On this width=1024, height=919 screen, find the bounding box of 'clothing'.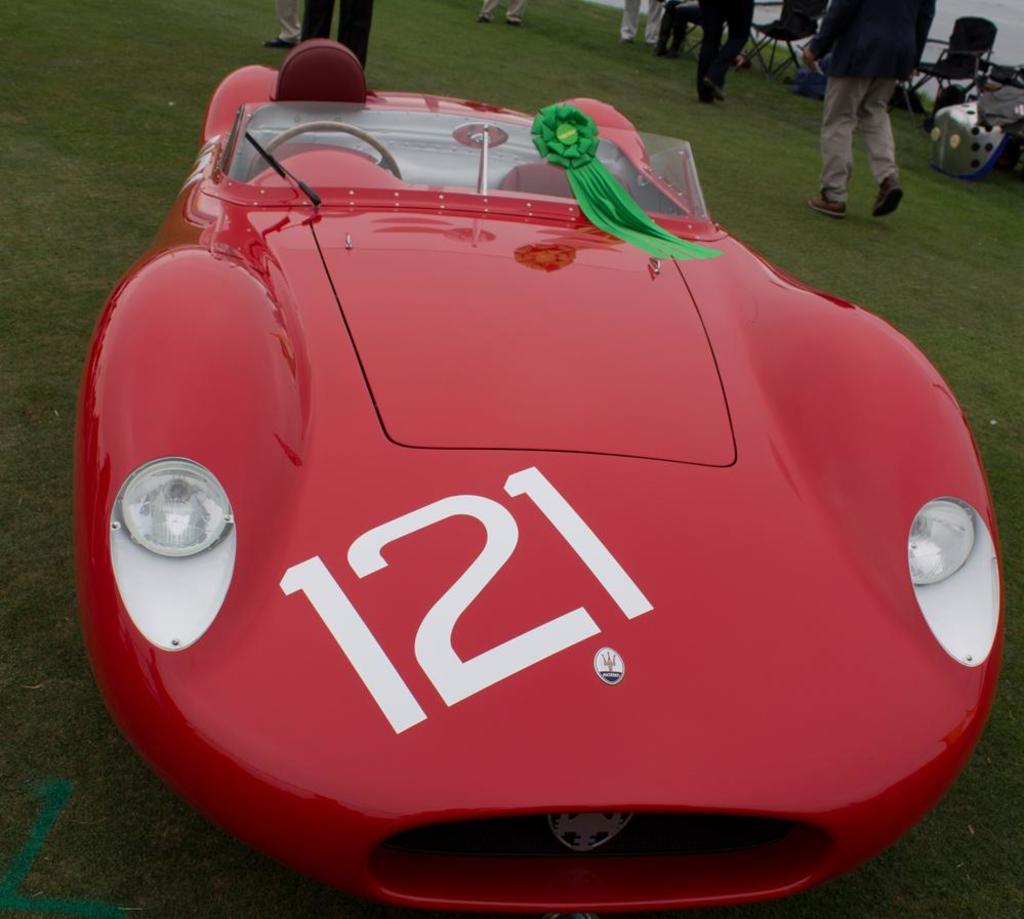
Bounding box: (618,0,664,37).
